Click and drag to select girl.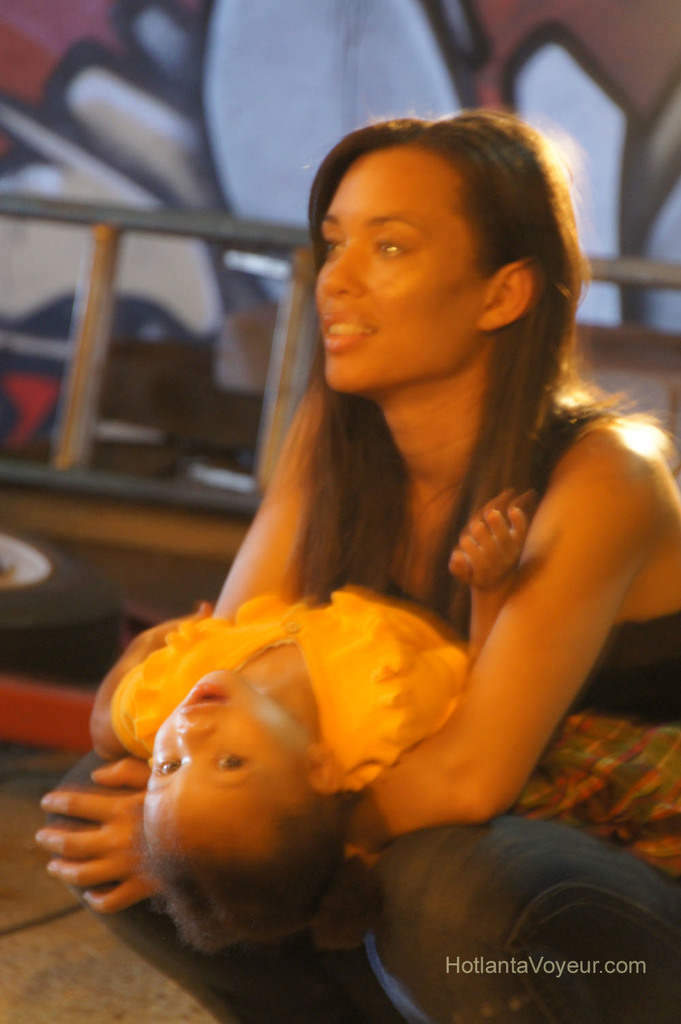
Selection: locate(36, 100, 678, 1023).
